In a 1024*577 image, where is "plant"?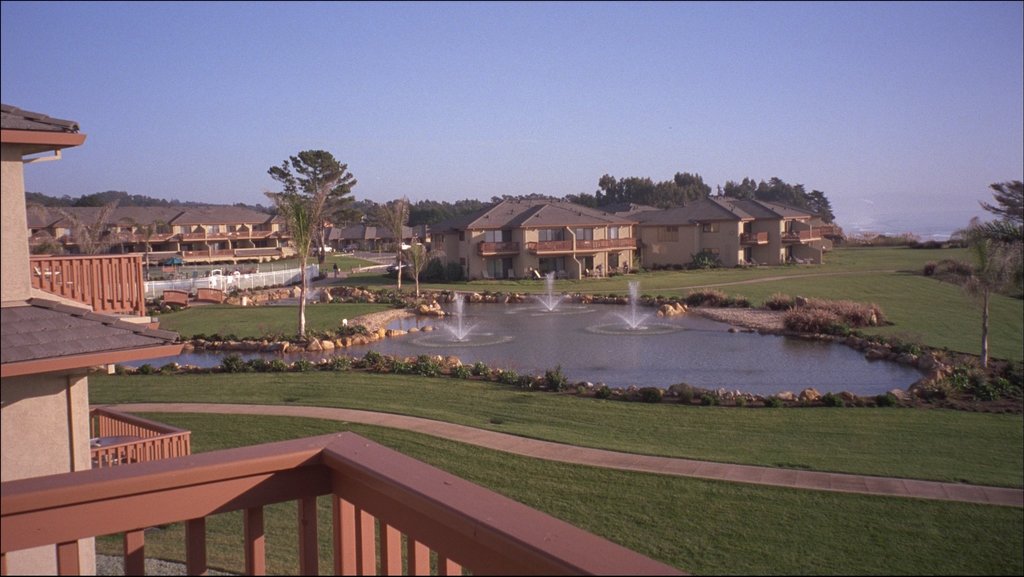
Rect(597, 384, 665, 402).
